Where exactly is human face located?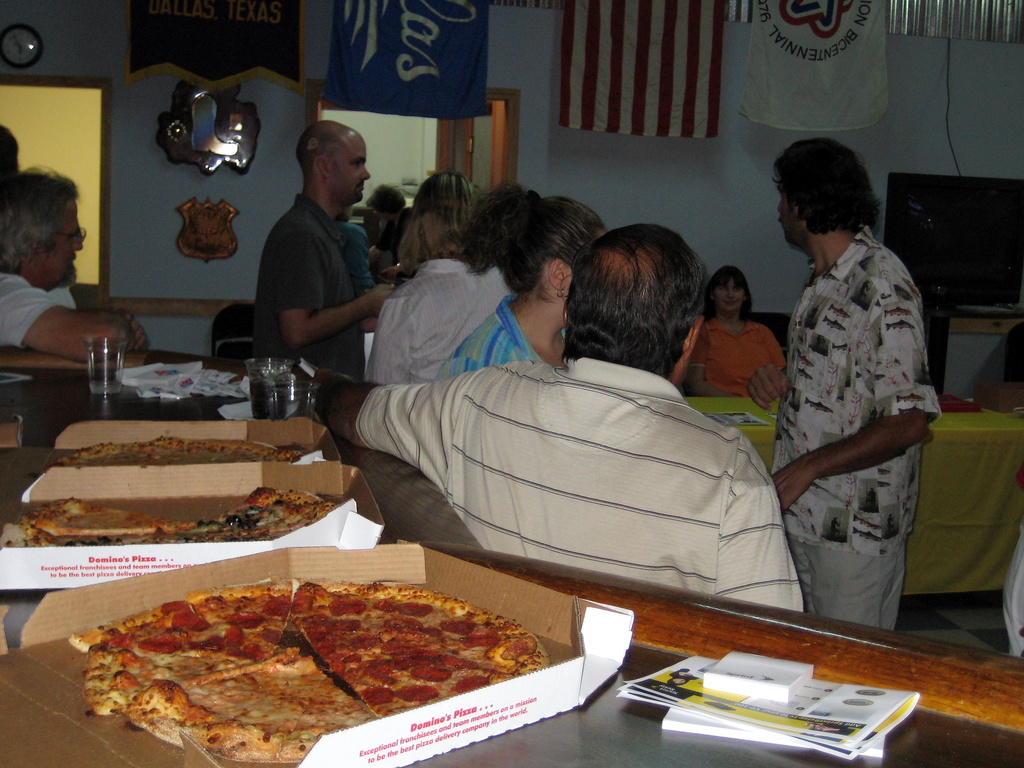
Its bounding box is (774, 180, 808, 255).
